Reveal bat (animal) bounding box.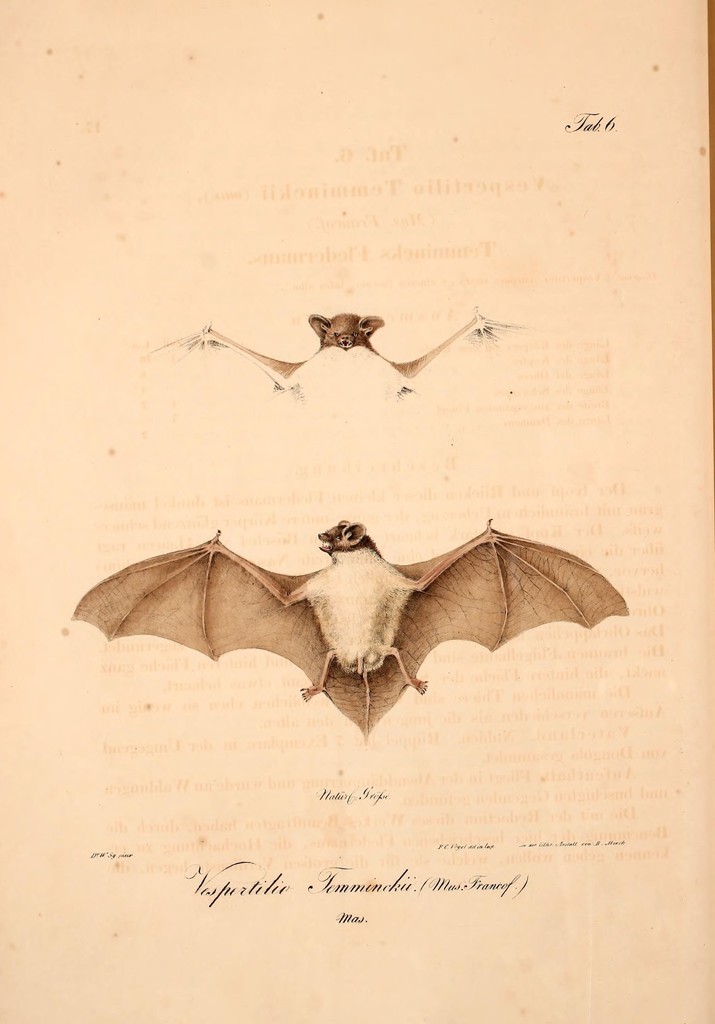
Revealed: [x1=173, y1=304, x2=509, y2=396].
